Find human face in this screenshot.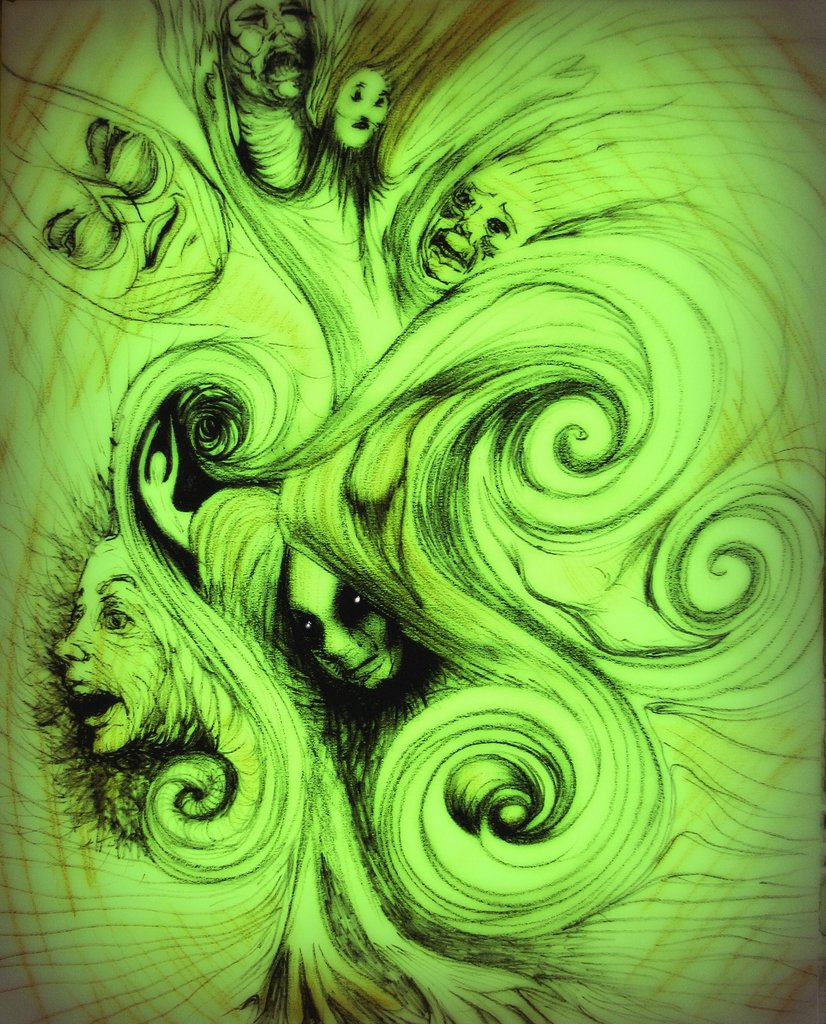
The bounding box for human face is x1=417 y1=169 x2=538 y2=290.
